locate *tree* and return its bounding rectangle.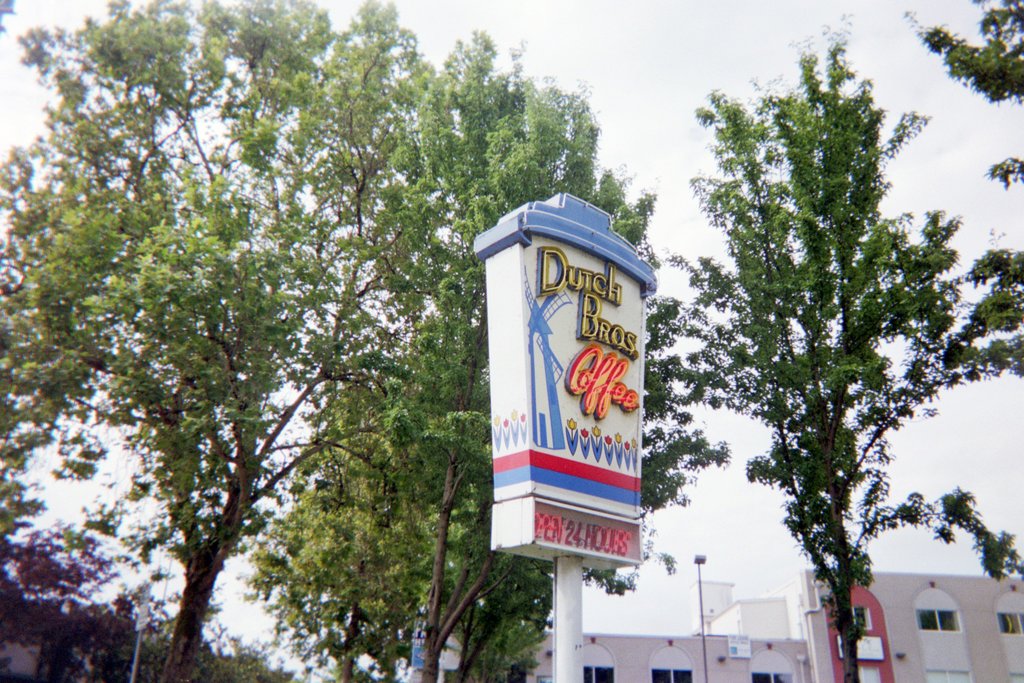
<region>894, 0, 1023, 190</region>.
